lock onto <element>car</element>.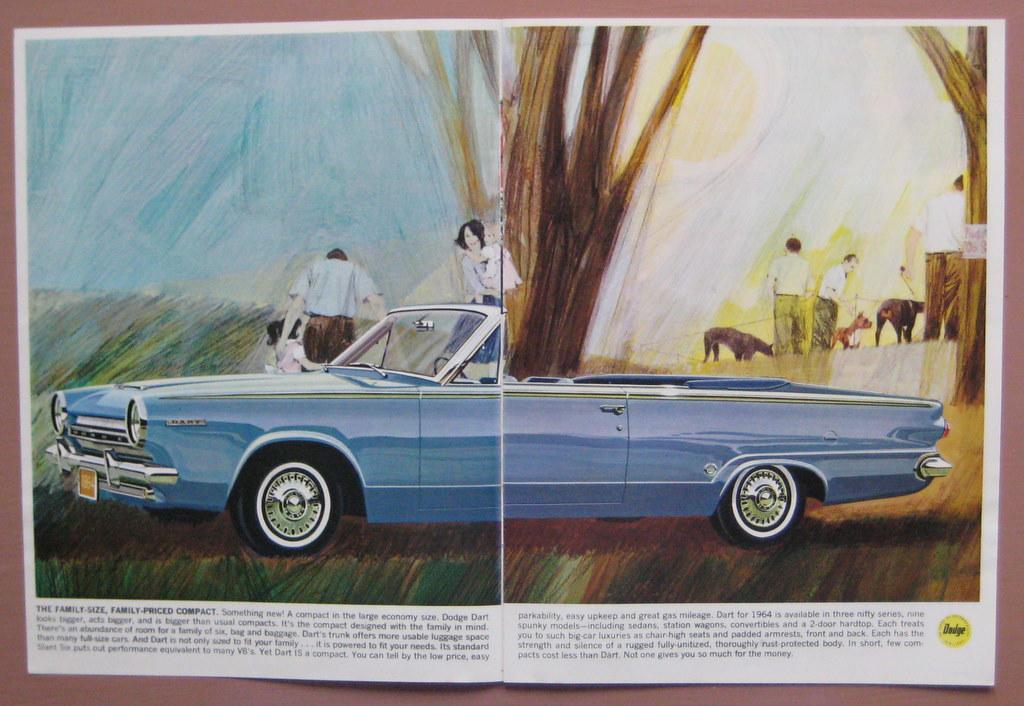
Locked: (44,102,952,559).
